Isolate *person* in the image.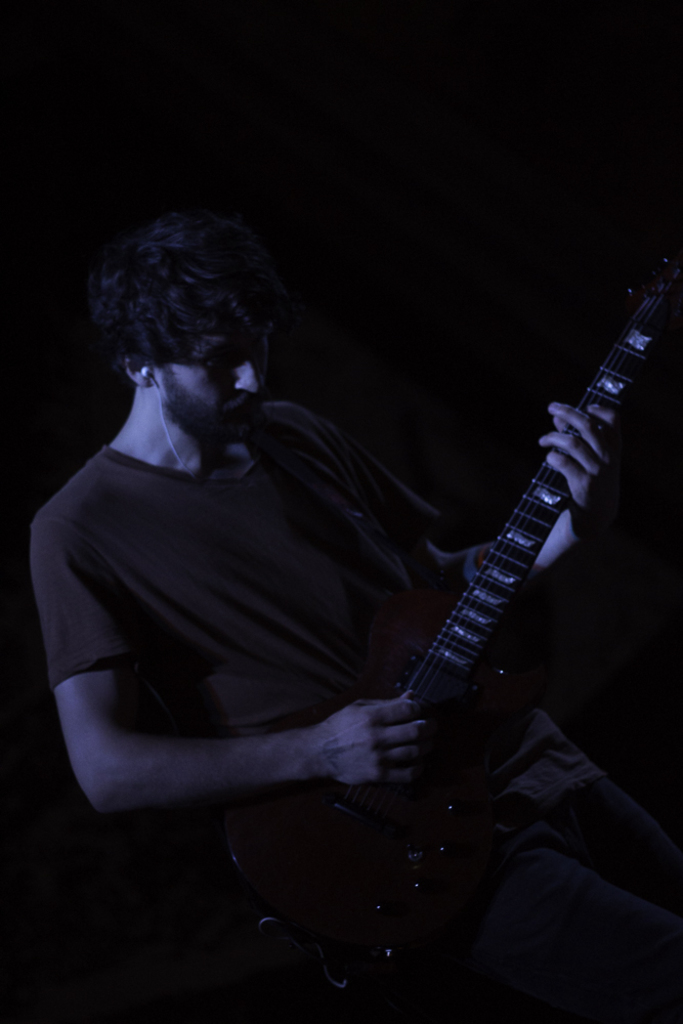
Isolated region: BBox(20, 228, 674, 1013).
